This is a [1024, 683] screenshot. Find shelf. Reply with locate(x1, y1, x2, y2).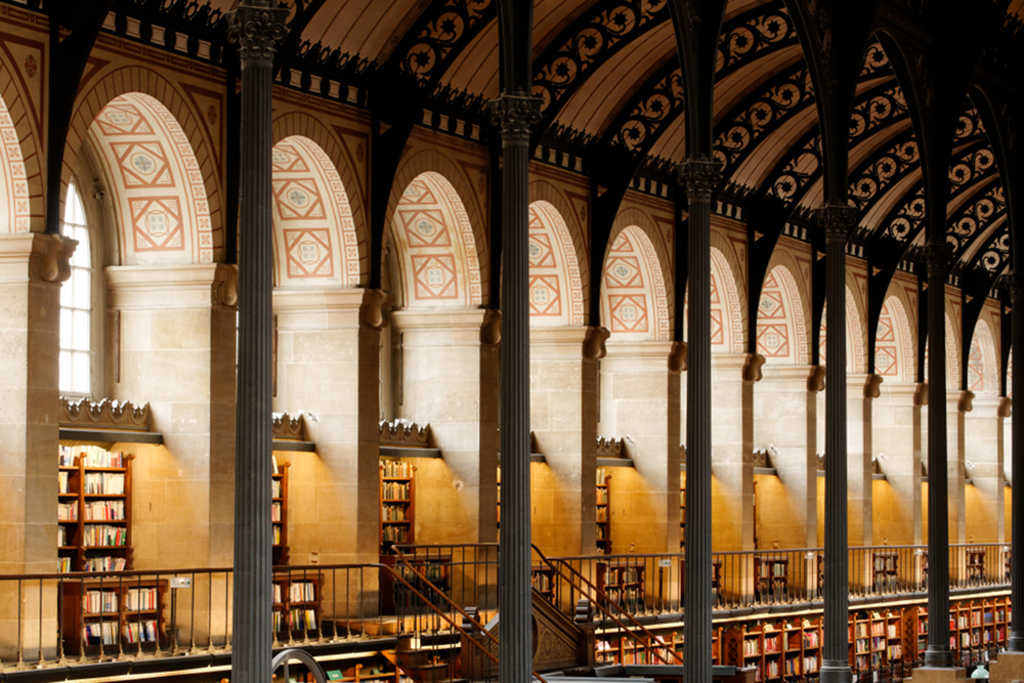
locate(361, 452, 424, 559).
